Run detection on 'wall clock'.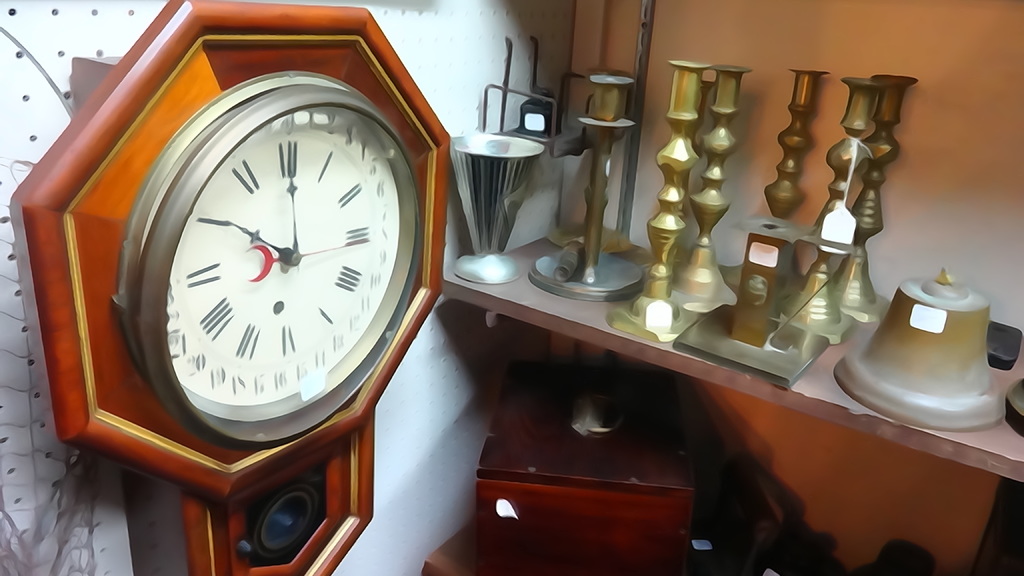
Result: BBox(97, 69, 413, 485).
